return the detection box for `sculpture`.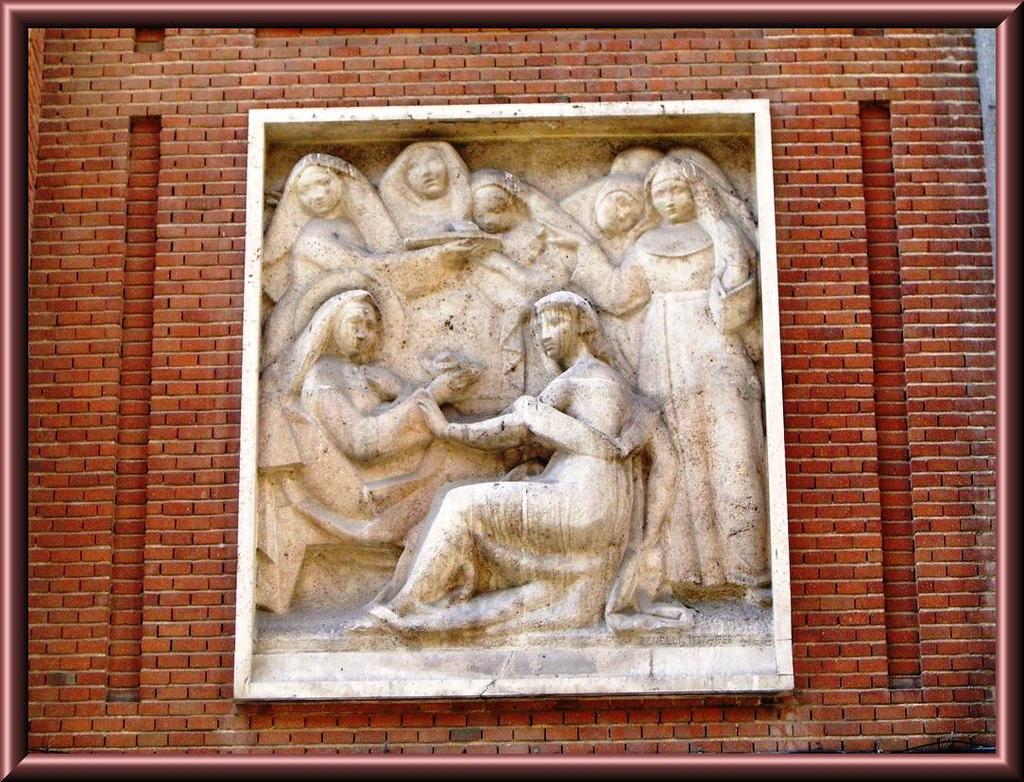
(361, 289, 652, 642).
